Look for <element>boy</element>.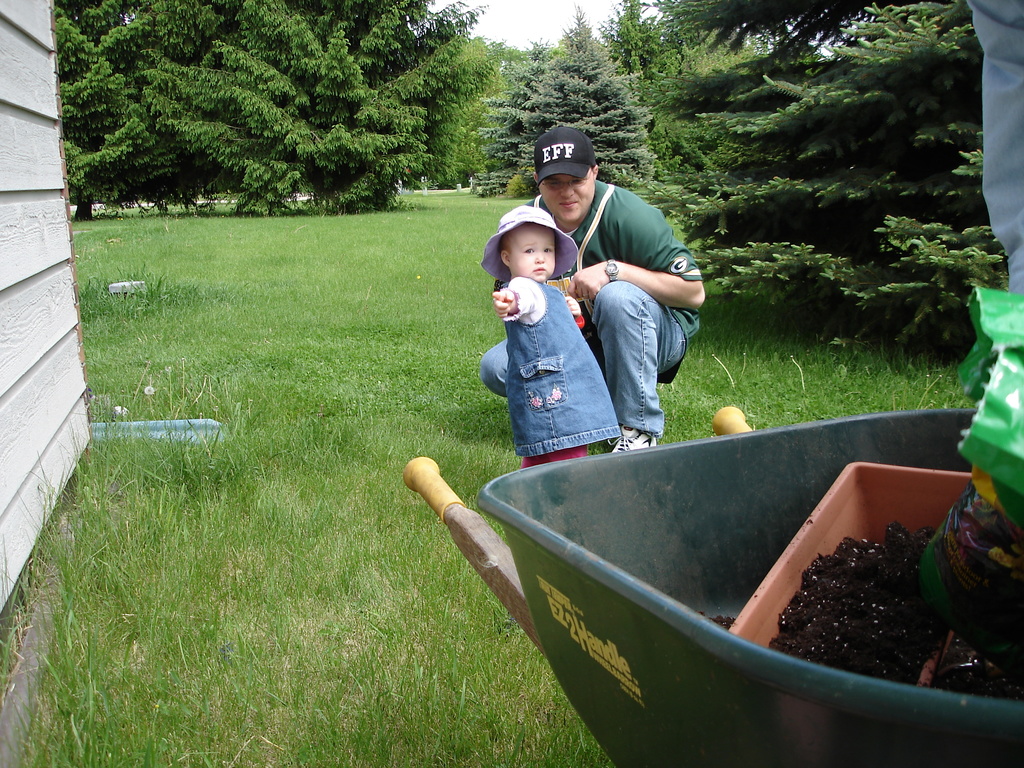
Found: <bbox>472, 219, 621, 477</bbox>.
